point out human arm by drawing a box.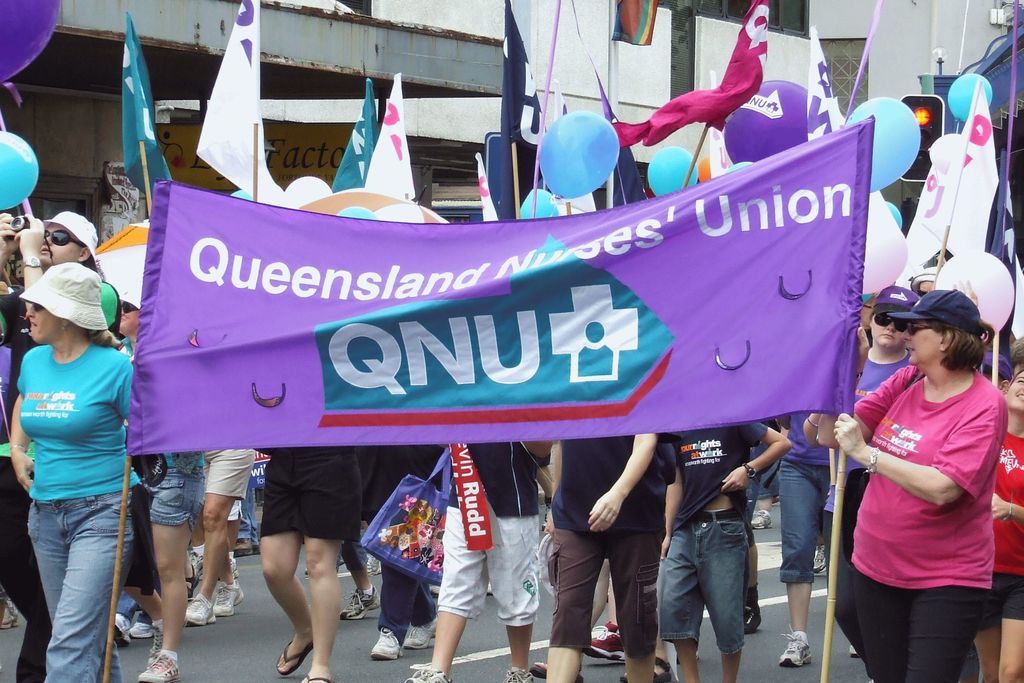
[588, 428, 655, 533].
